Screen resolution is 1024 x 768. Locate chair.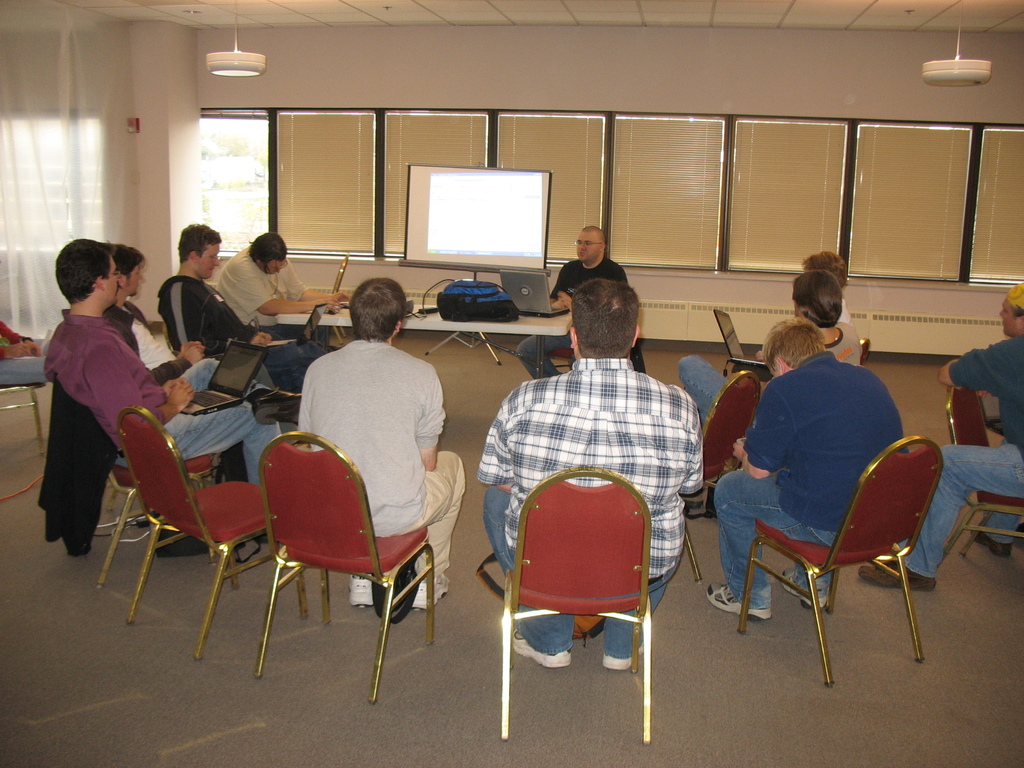
(left=863, top=337, right=874, bottom=366).
